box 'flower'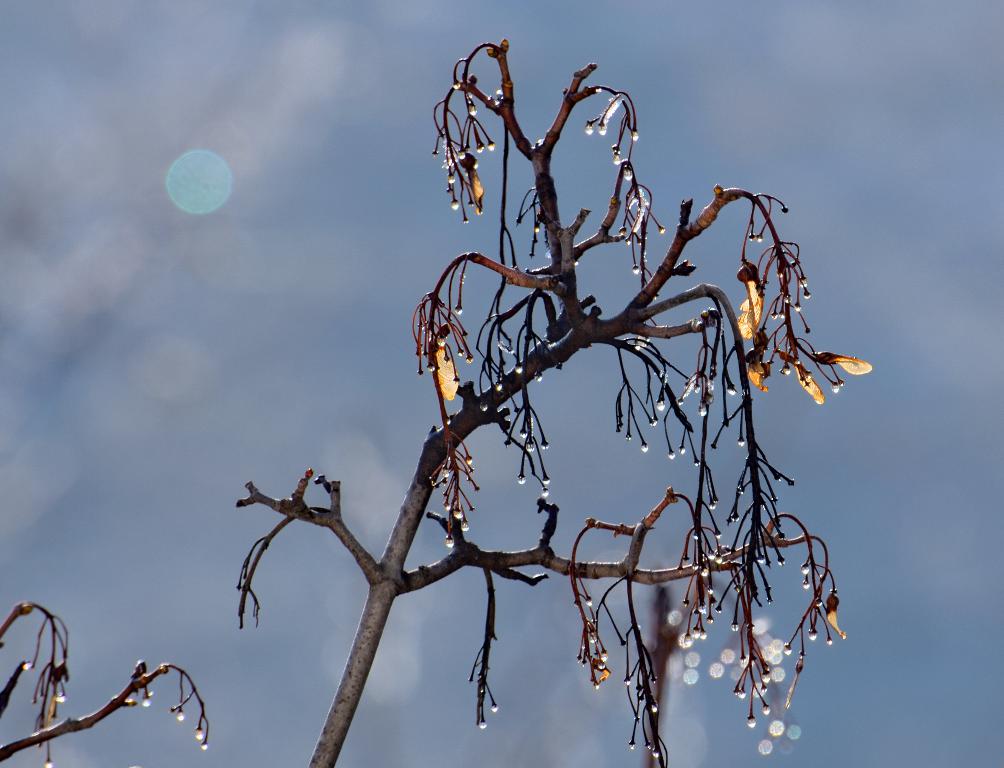
x1=423 y1=322 x2=462 y2=401
